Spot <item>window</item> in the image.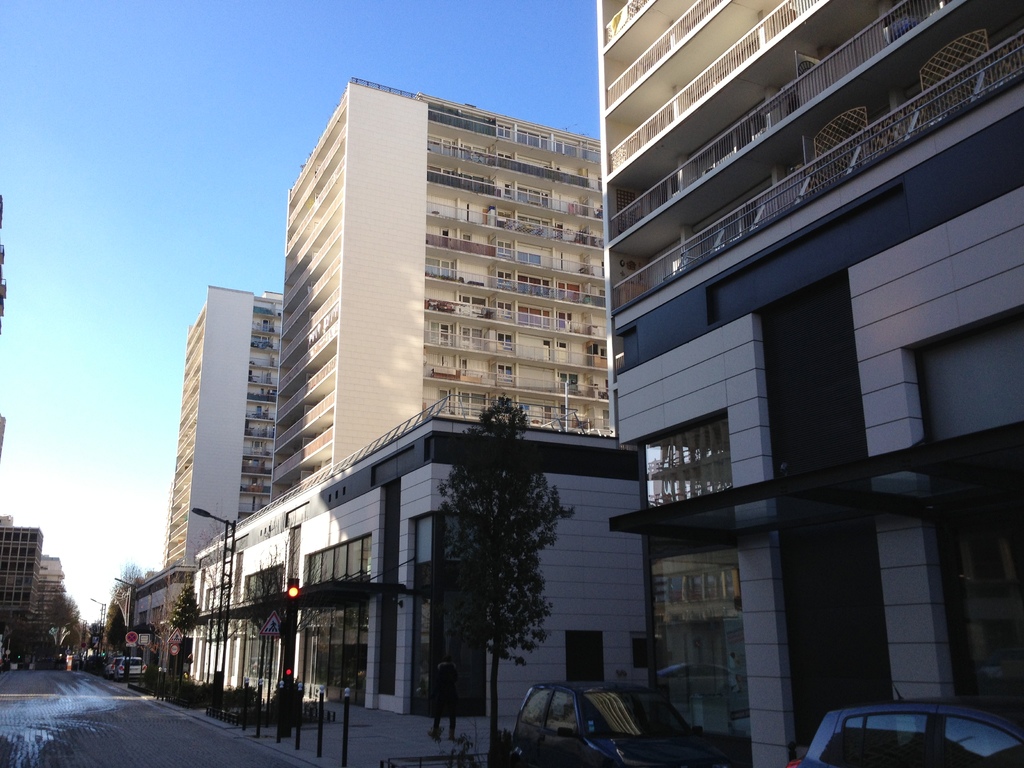
<item>window</item> found at region(515, 270, 552, 298).
